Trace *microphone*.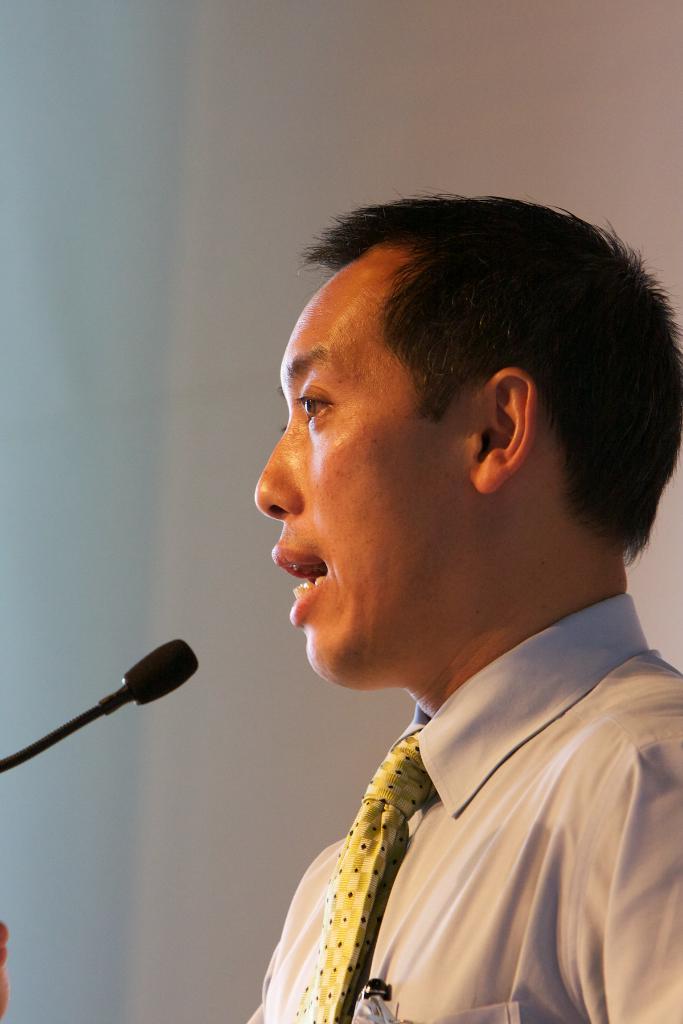
Traced to [119,634,201,707].
